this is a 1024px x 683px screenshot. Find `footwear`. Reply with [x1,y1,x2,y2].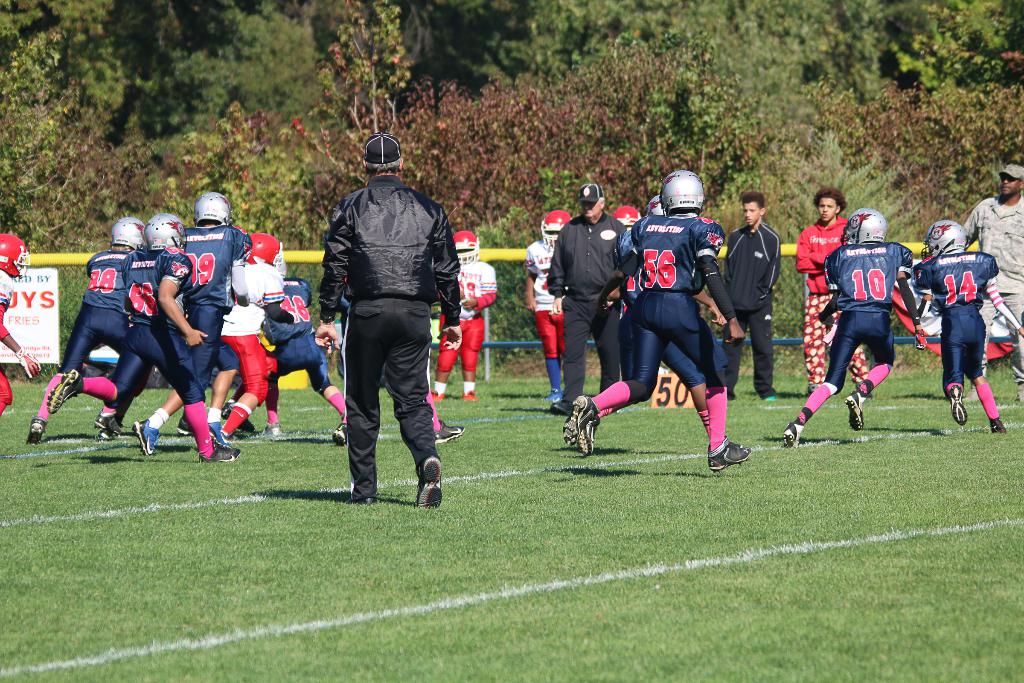
[224,399,255,437].
